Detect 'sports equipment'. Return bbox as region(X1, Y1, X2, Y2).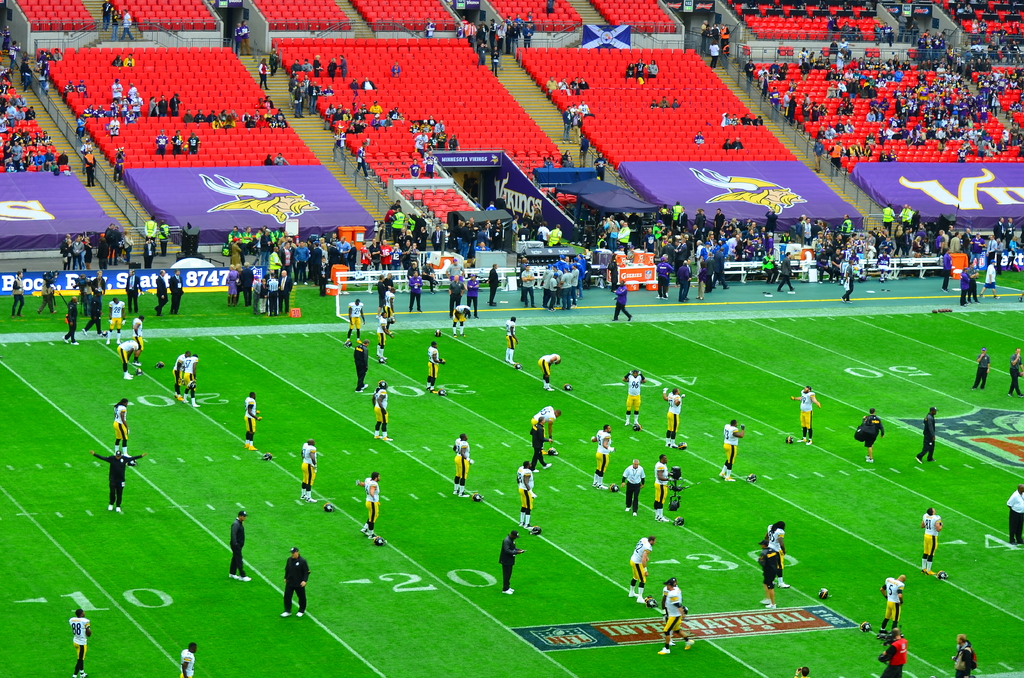
region(860, 619, 871, 631).
